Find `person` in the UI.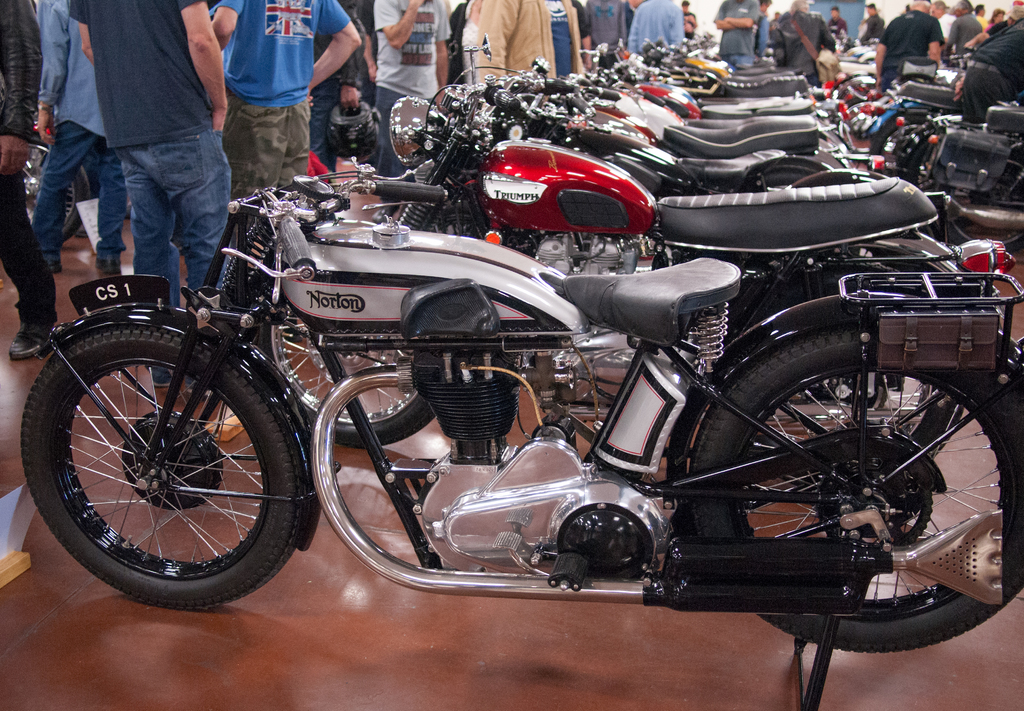
UI element at select_region(854, 4, 886, 45).
